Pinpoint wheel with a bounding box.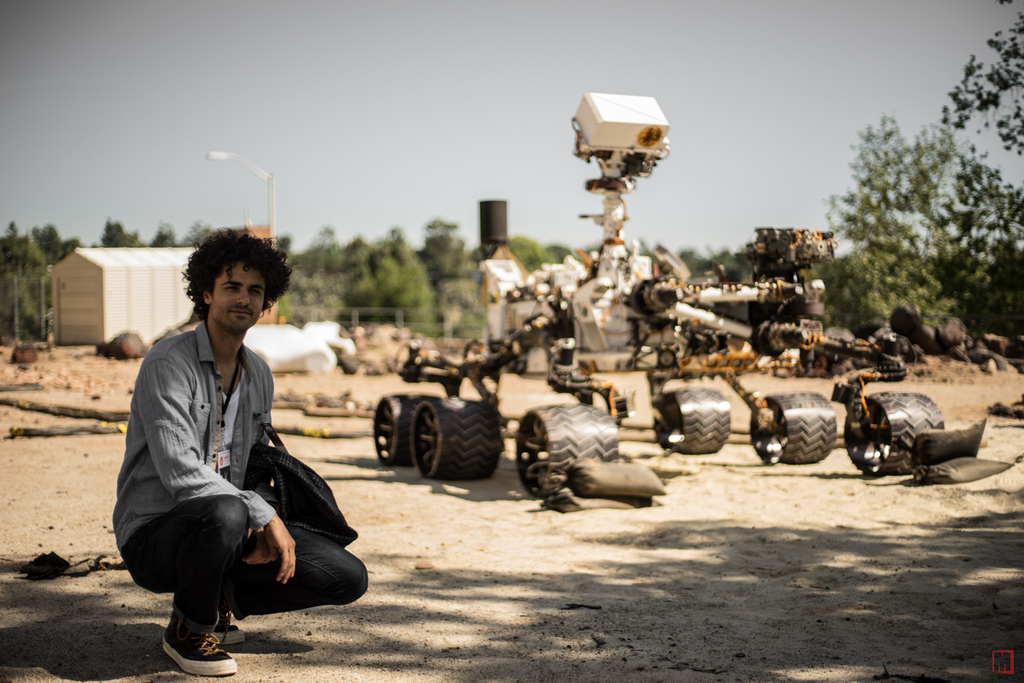
select_region(372, 395, 410, 466).
